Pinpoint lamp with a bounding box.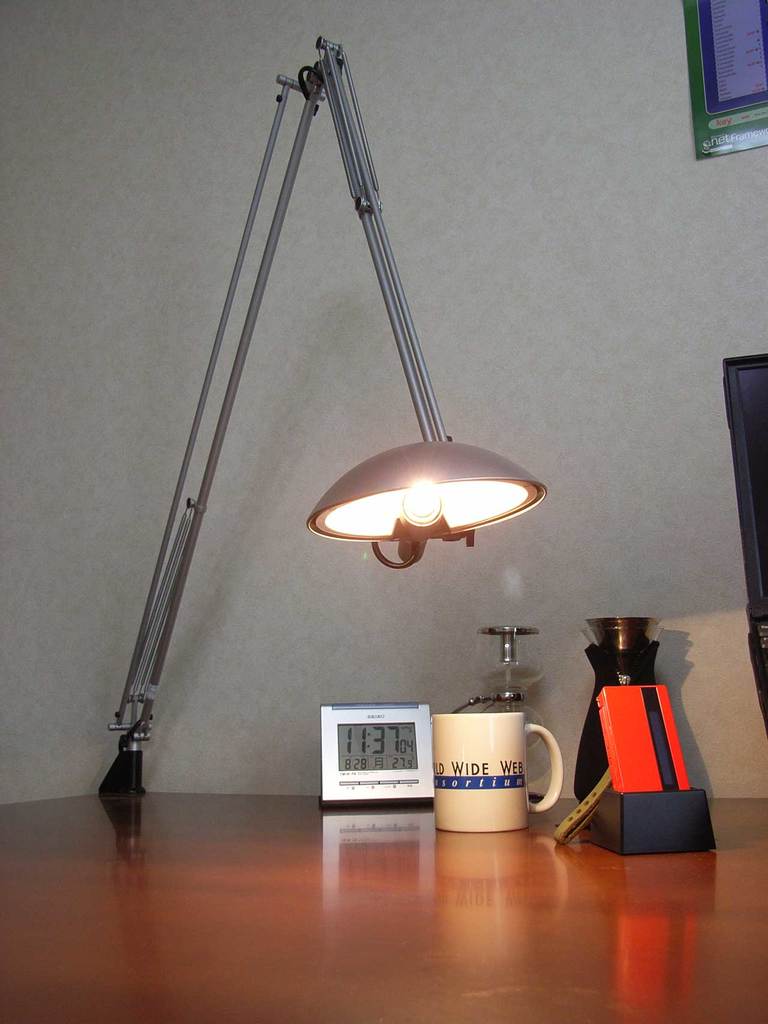
select_region(98, 35, 546, 854).
